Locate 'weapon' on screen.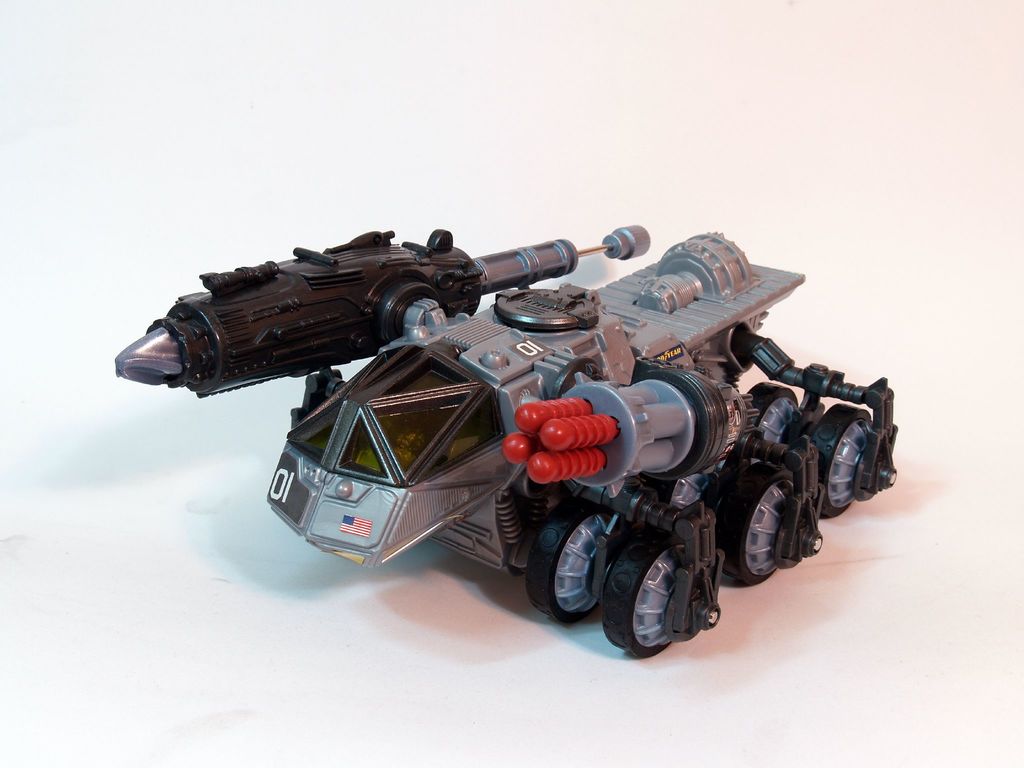
On screen at (106, 225, 655, 365).
